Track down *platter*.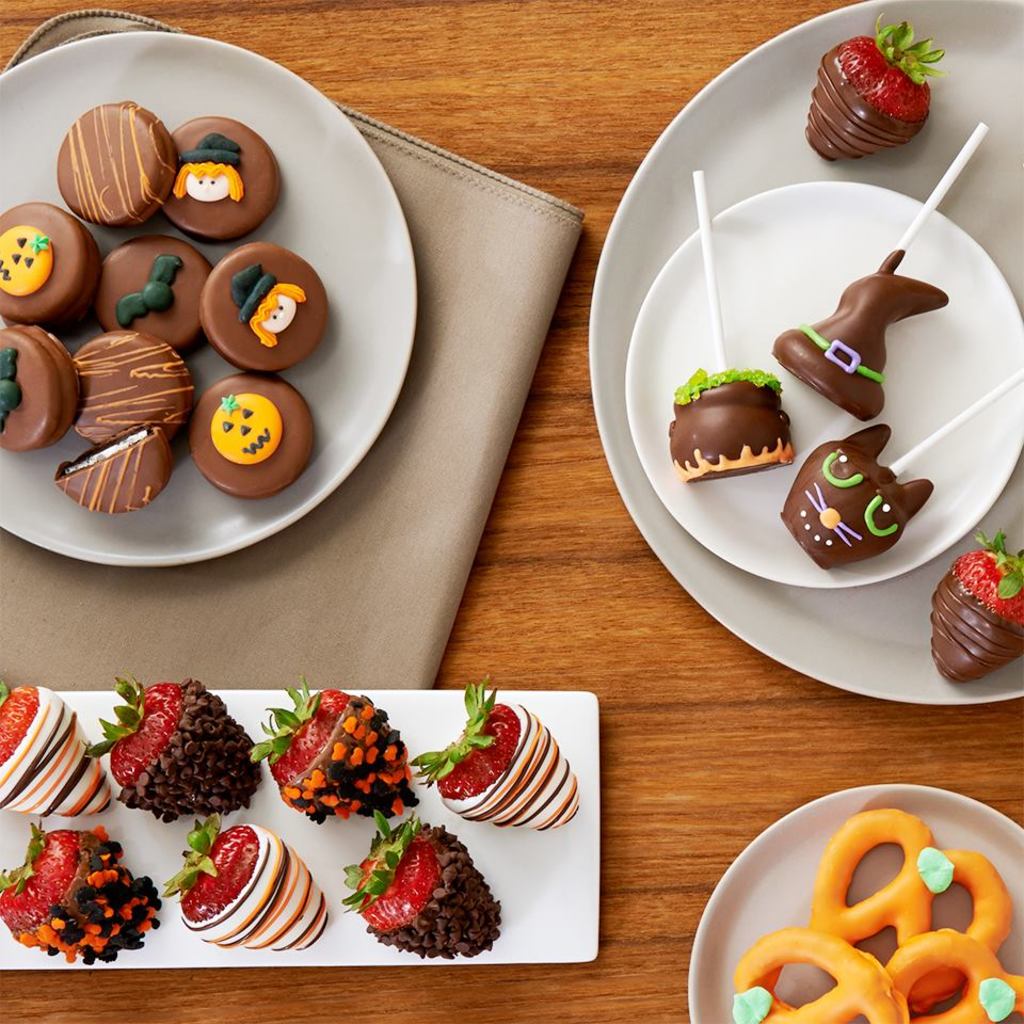
Tracked to [586,0,1023,707].
